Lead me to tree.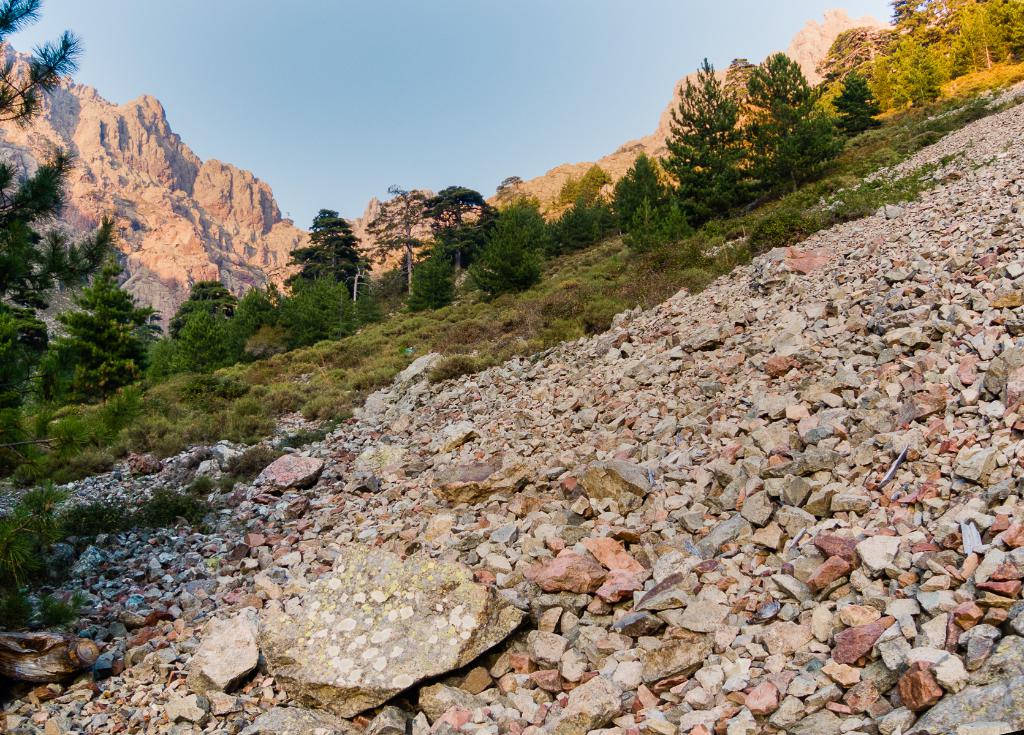
Lead to locate(31, 196, 168, 439).
